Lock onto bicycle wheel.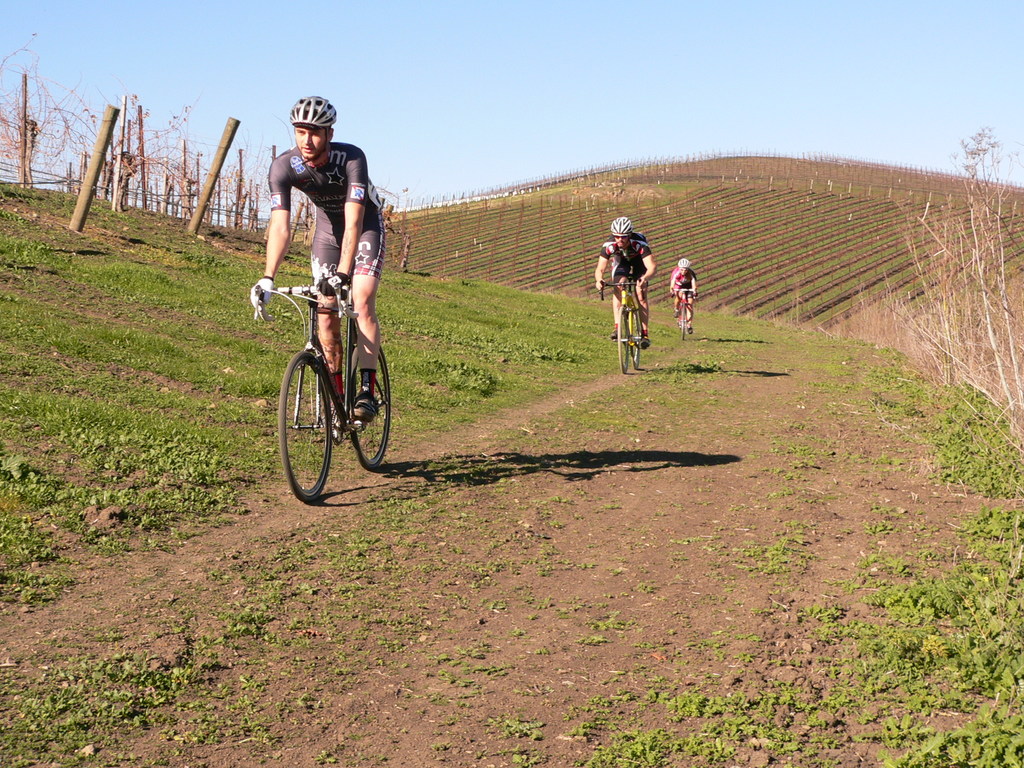
Locked: (left=278, top=344, right=343, bottom=502).
